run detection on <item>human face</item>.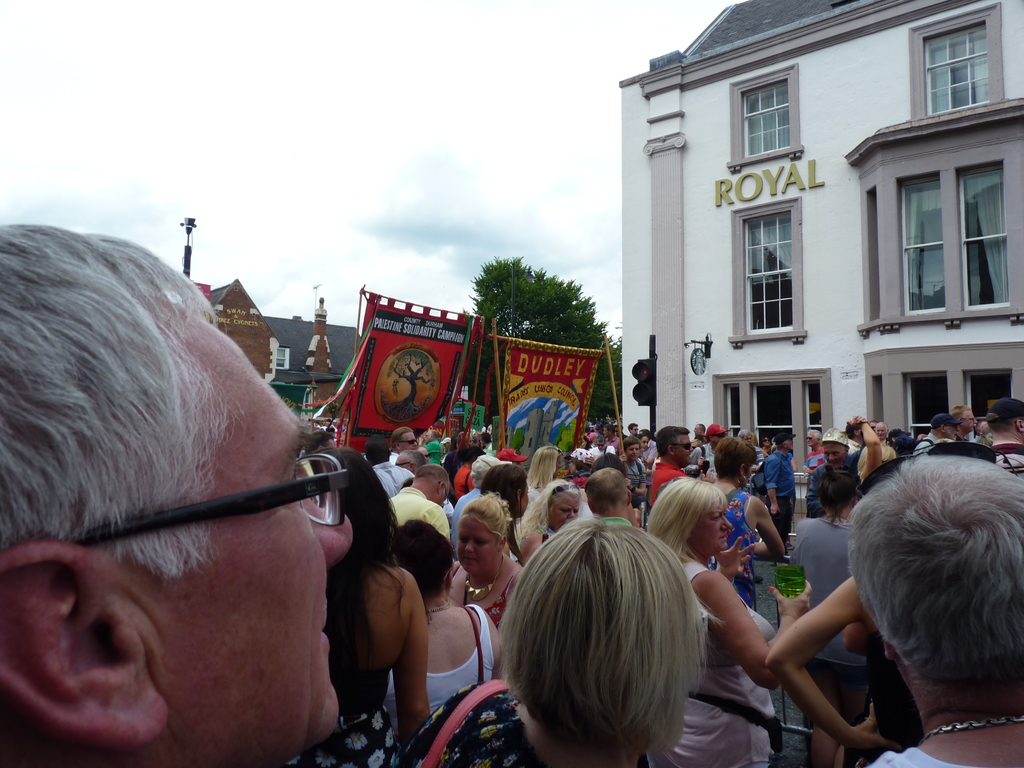
Result: x1=691 y1=426 x2=704 y2=435.
